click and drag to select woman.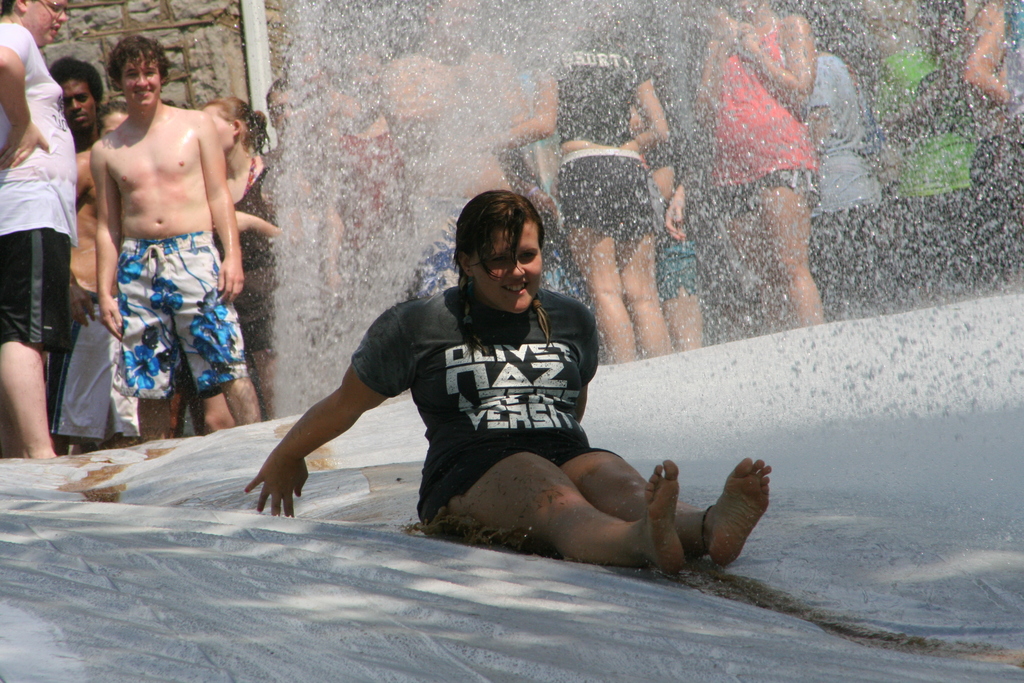
Selection: x1=936, y1=0, x2=1023, y2=293.
